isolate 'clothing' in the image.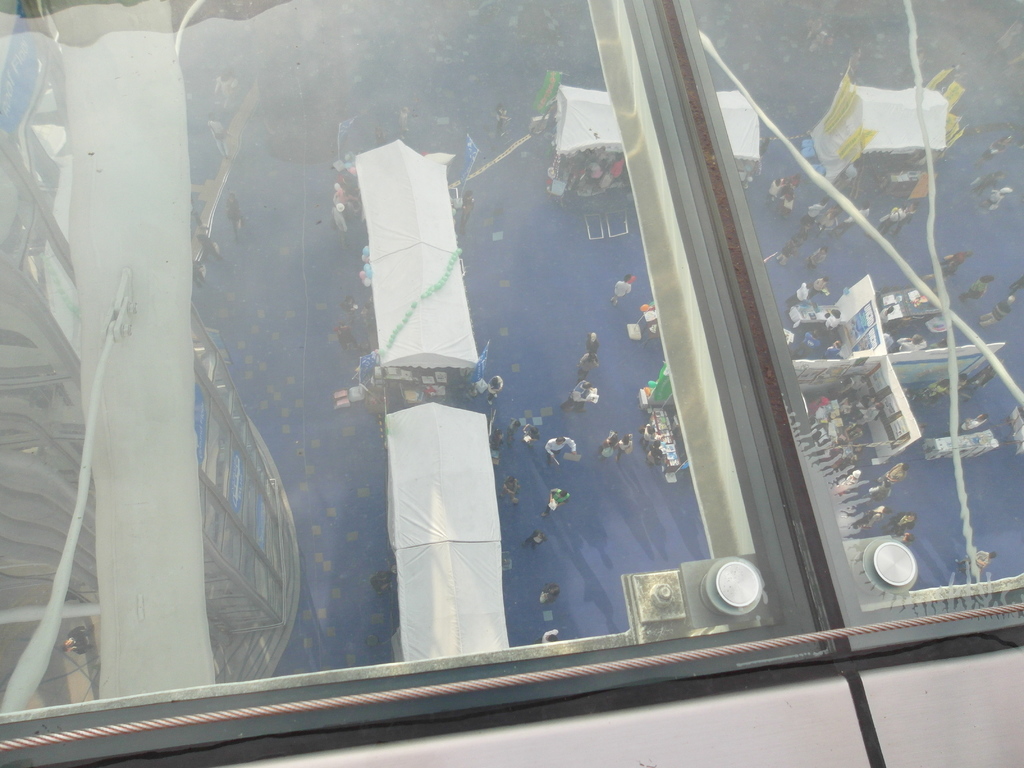
Isolated region: 954,372,966,392.
